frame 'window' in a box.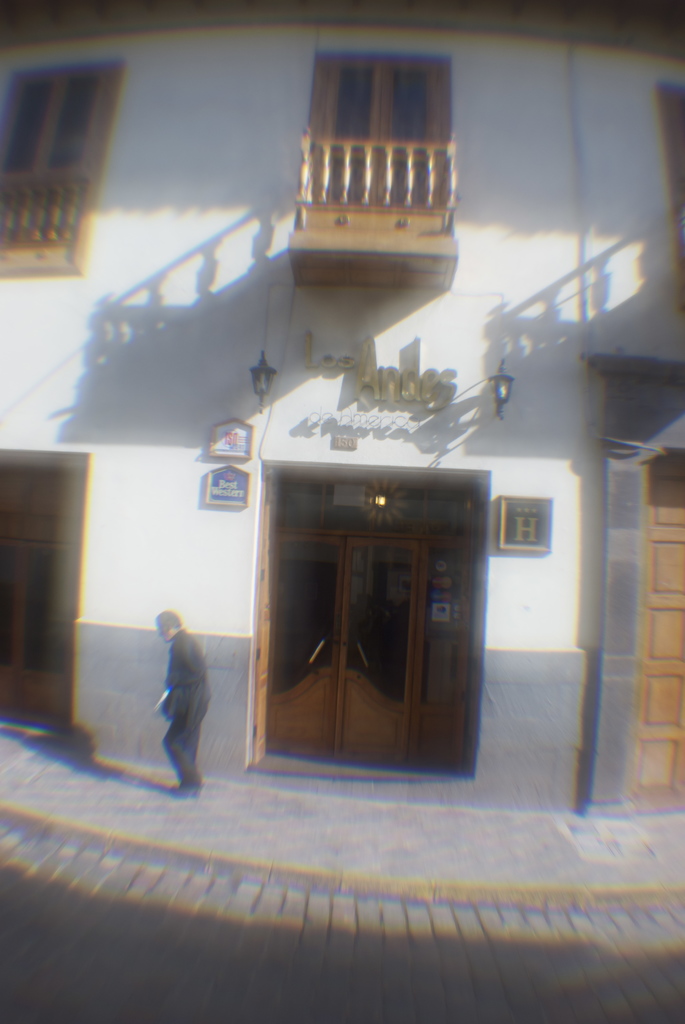
l=0, t=56, r=123, b=252.
